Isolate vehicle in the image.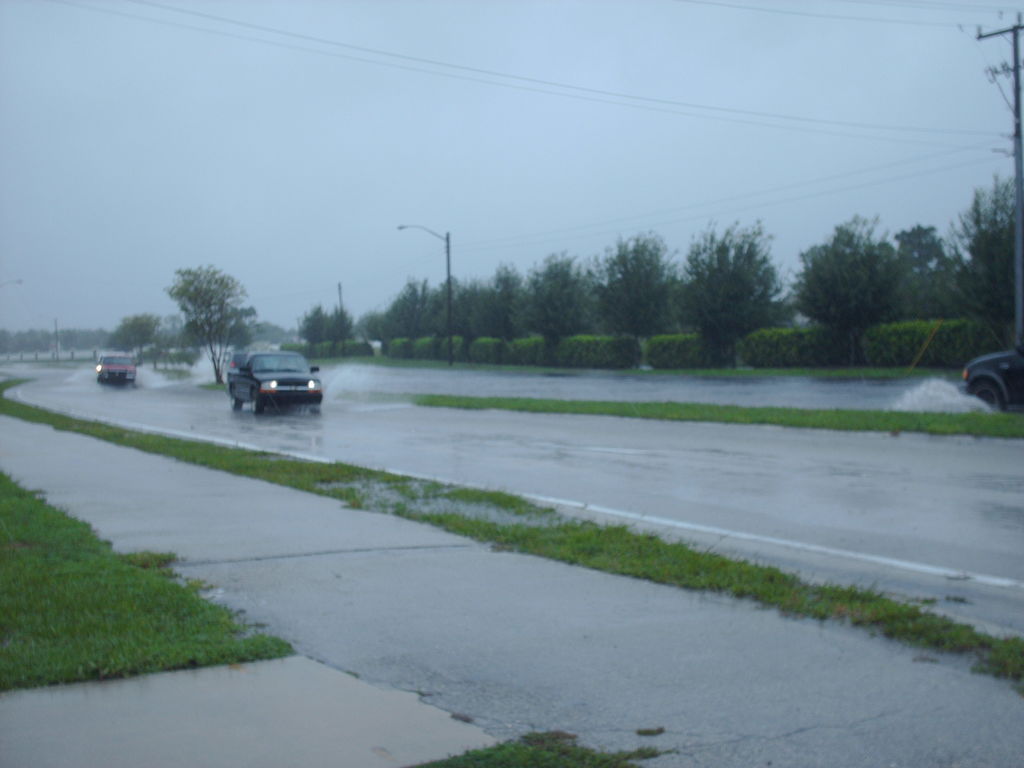
Isolated region: x1=98, y1=348, x2=139, y2=388.
